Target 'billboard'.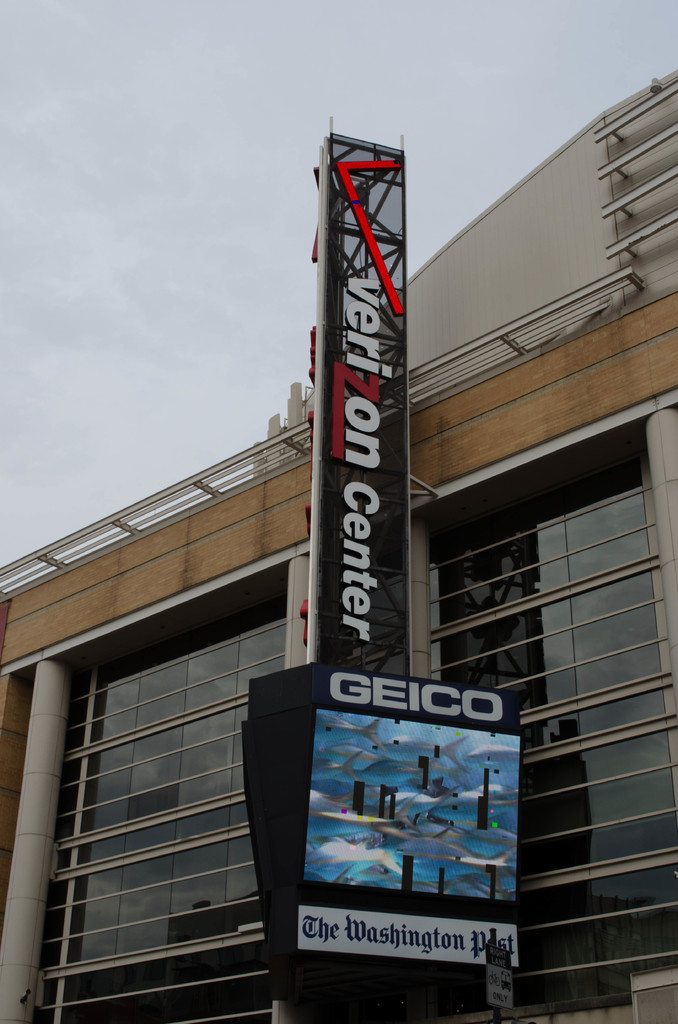
Target region: (314,138,408,680).
